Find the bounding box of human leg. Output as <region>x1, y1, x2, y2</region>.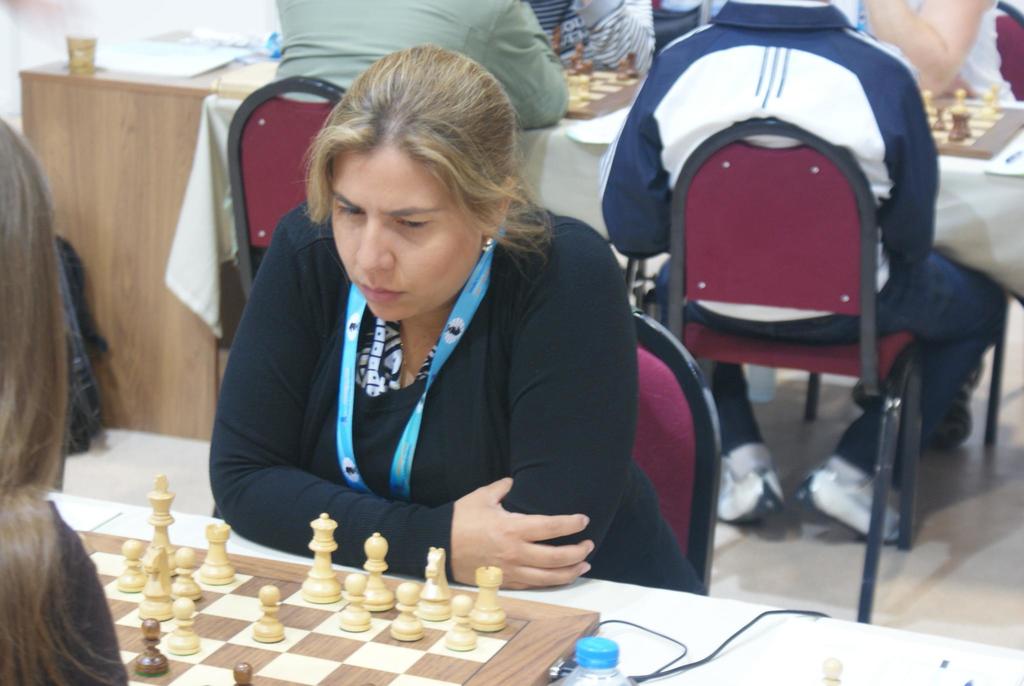
<region>794, 248, 1009, 537</region>.
